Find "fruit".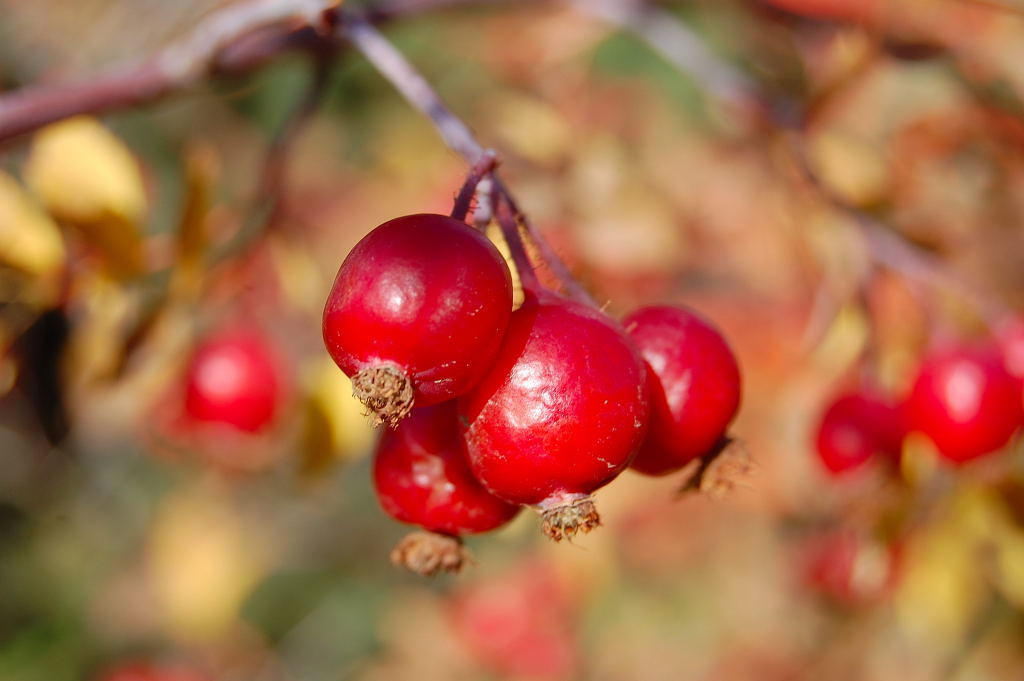
180:333:297:446.
